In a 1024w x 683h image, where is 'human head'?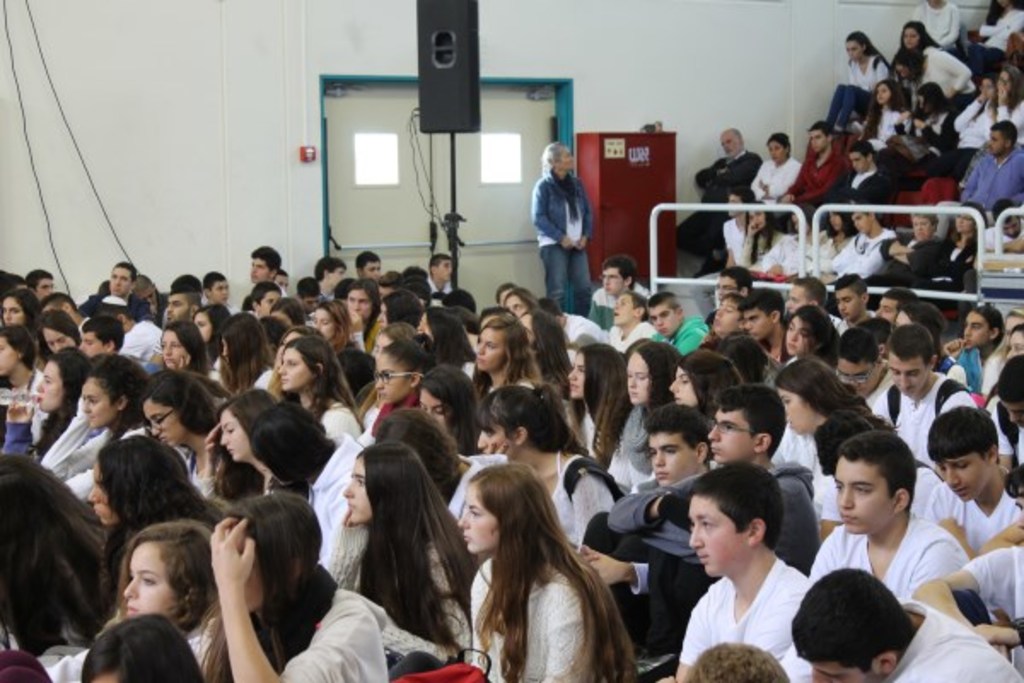
684 461 782 581.
